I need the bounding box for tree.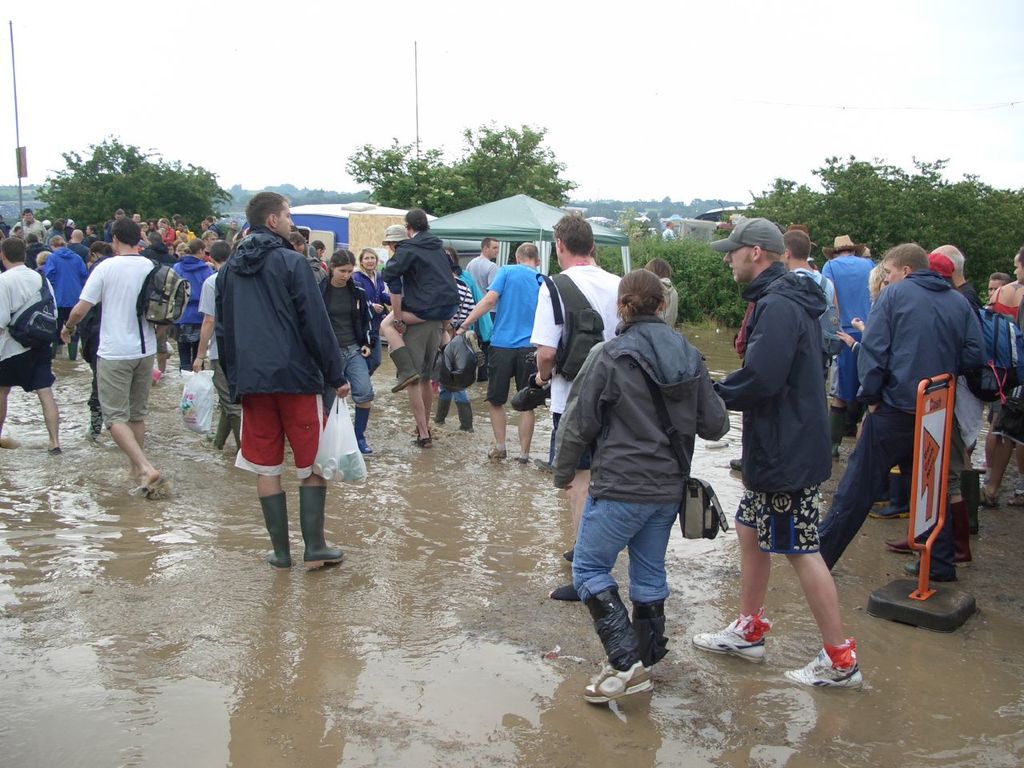
Here it is: {"x1": 345, "y1": 126, "x2": 577, "y2": 222}.
